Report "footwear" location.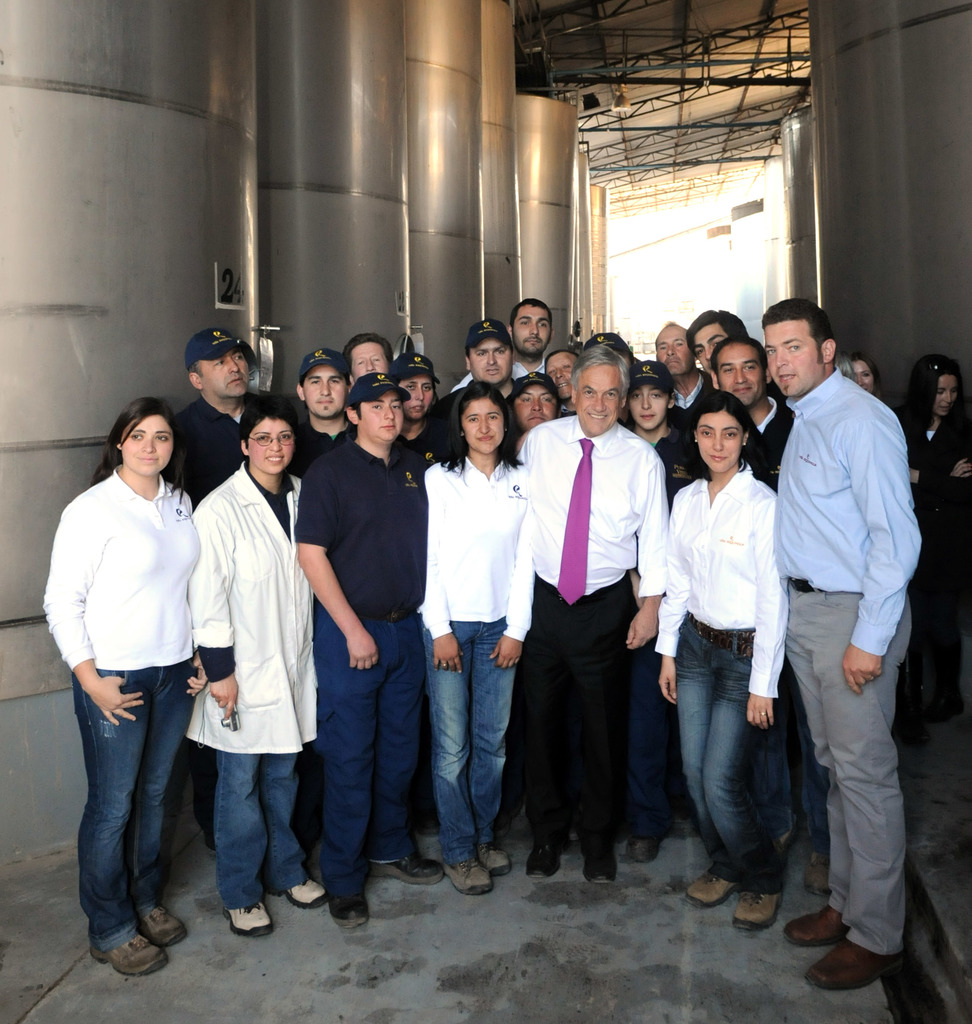
Report: box(526, 841, 570, 877).
